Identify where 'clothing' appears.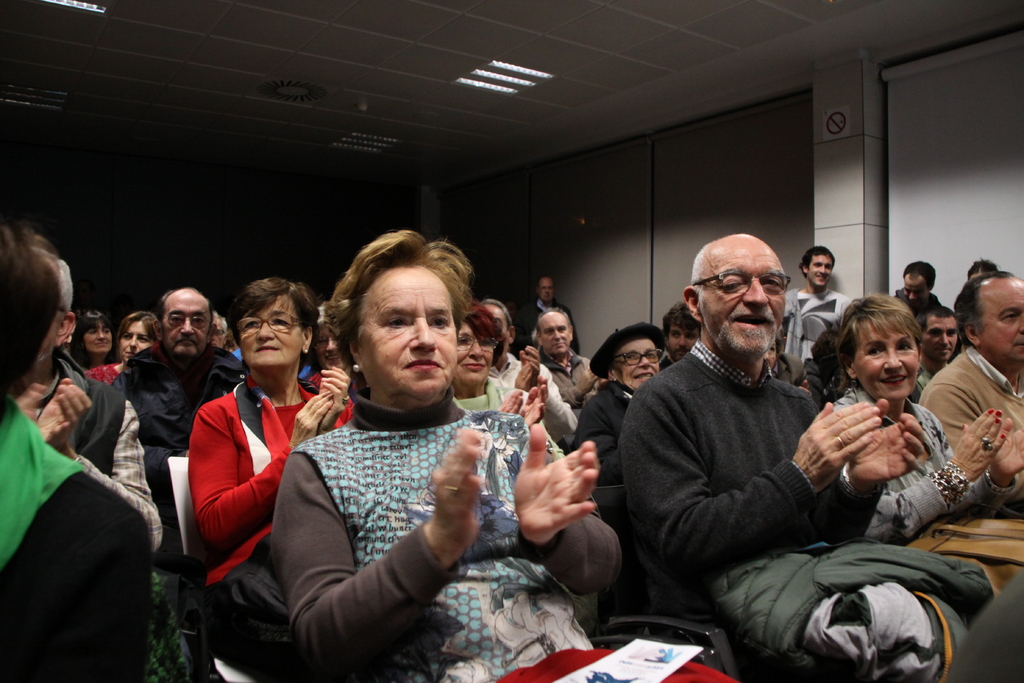
Appears at 486:343:580:445.
